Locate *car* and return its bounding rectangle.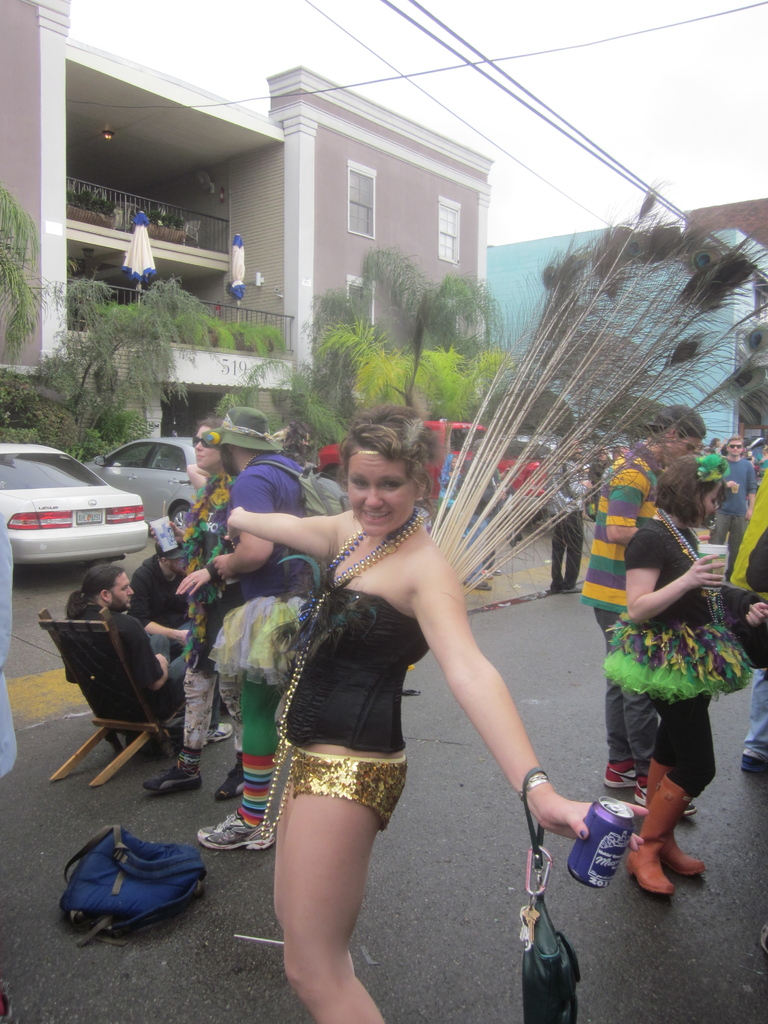
[left=91, top=431, right=200, bottom=522].
